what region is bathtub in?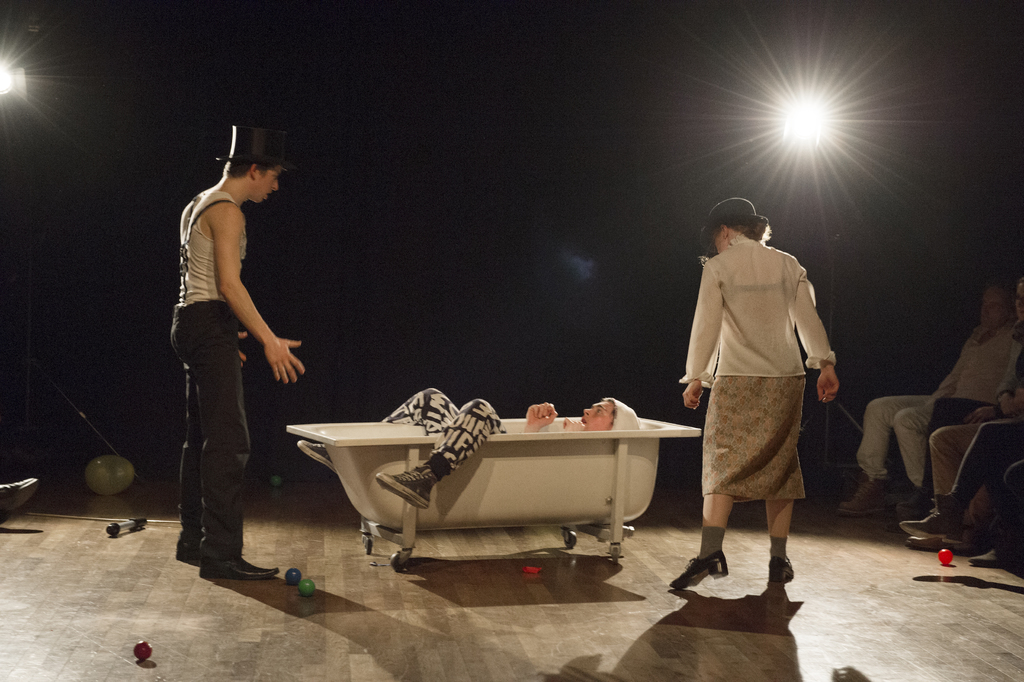
bbox=[284, 413, 707, 569].
